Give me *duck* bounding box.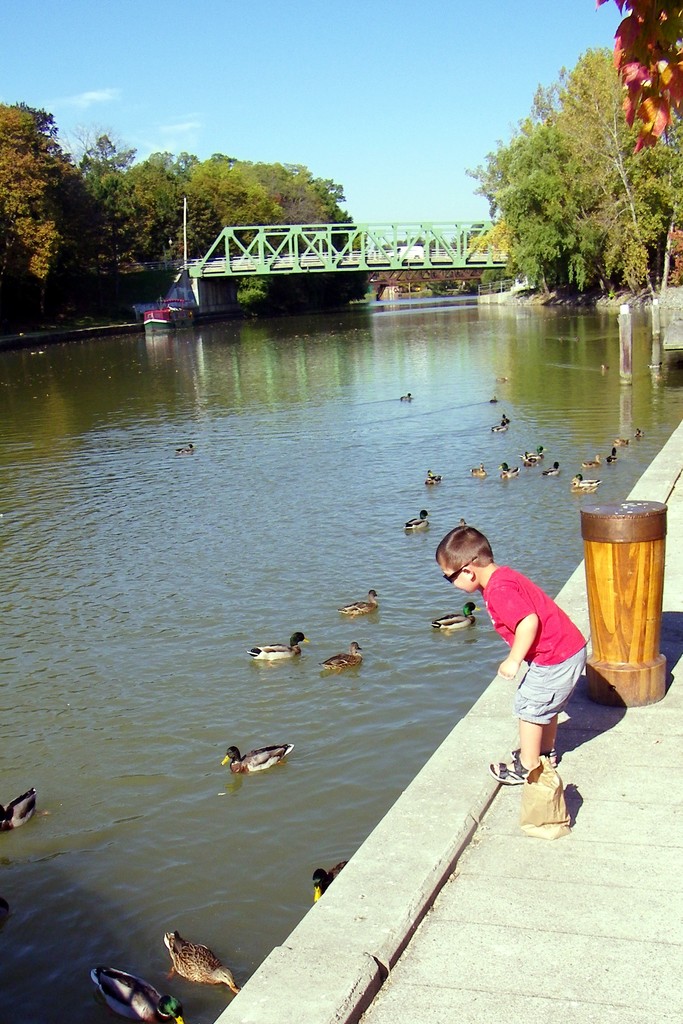
BBox(469, 463, 495, 481).
